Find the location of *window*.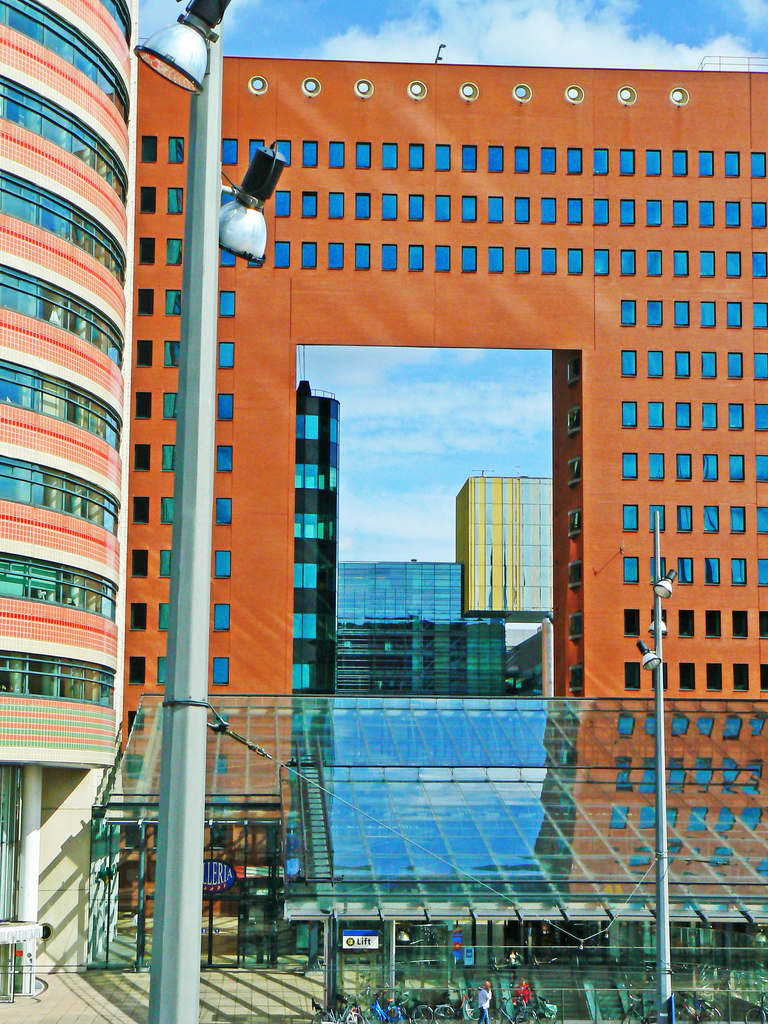
Location: 643/759/661/797.
